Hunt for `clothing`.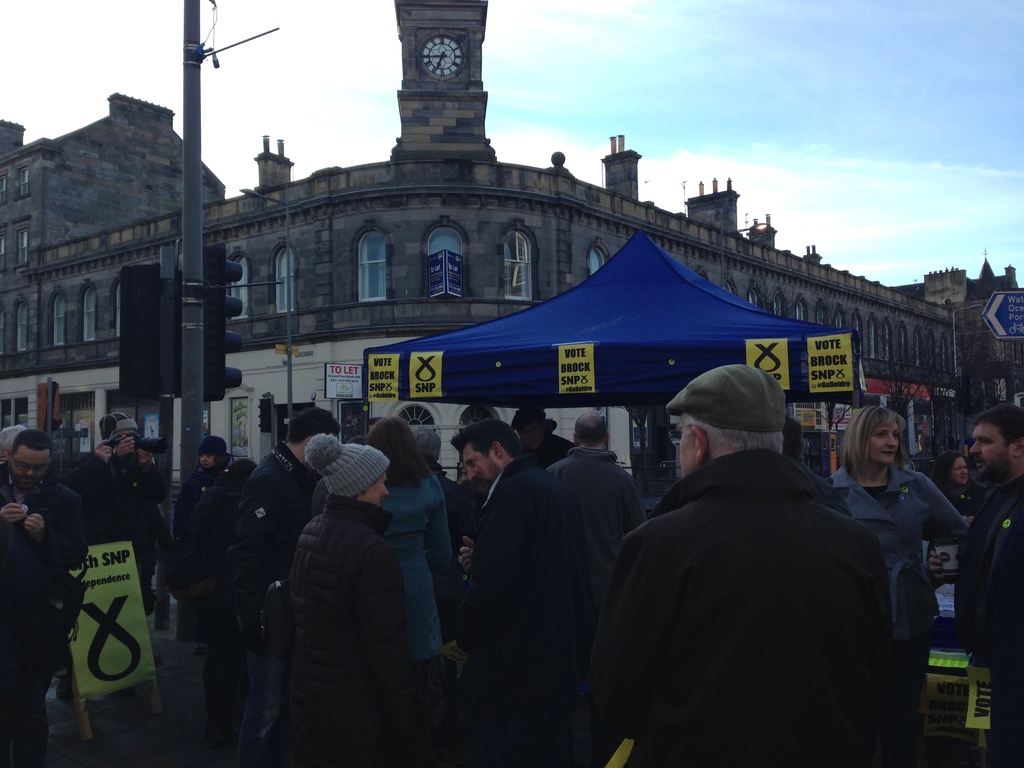
Hunted down at pyautogui.locateOnScreen(574, 442, 915, 767).
